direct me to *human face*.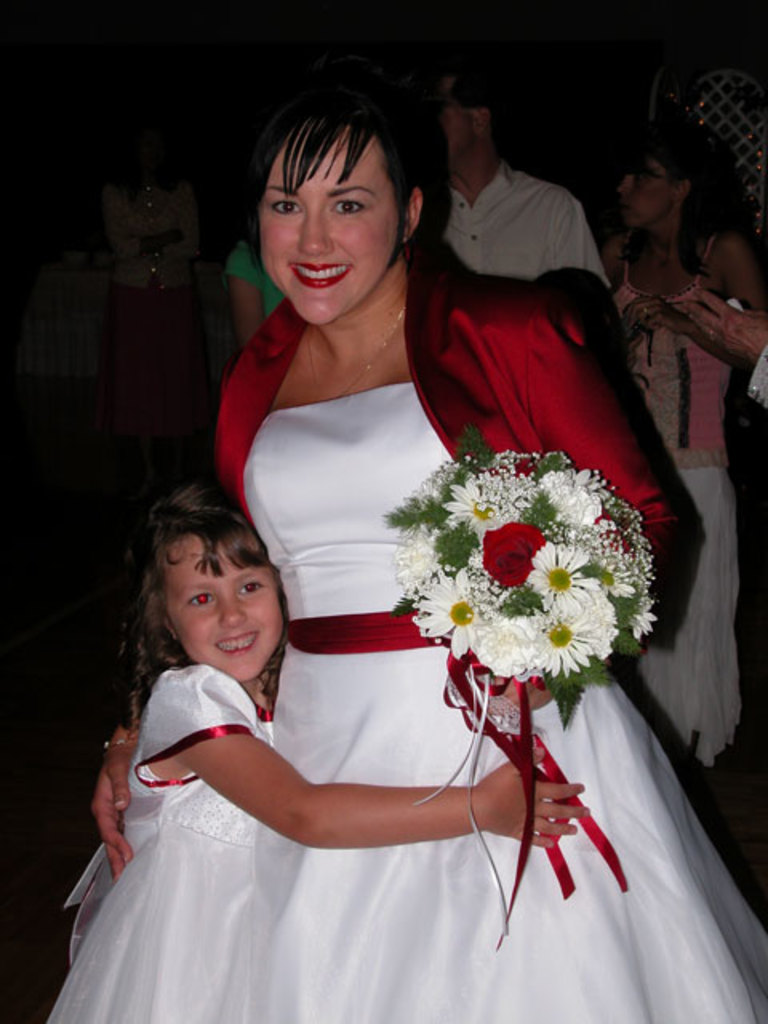
Direction: select_region(261, 115, 403, 326).
